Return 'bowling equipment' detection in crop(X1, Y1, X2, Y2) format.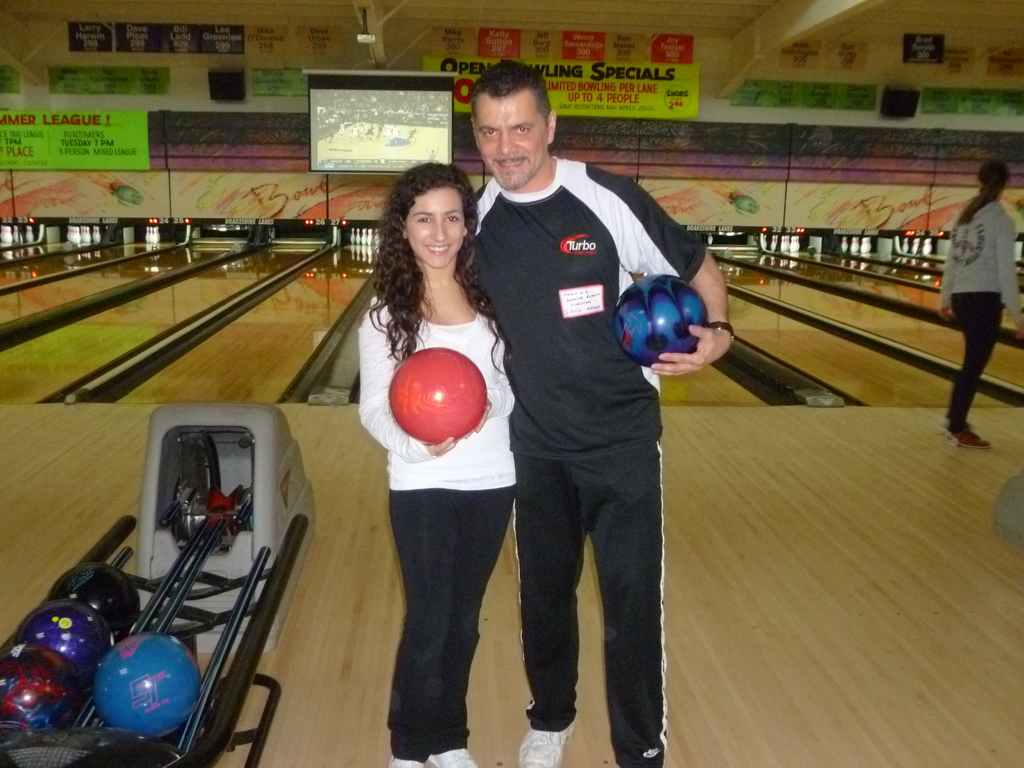
crop(900, 237, 912, 253).
